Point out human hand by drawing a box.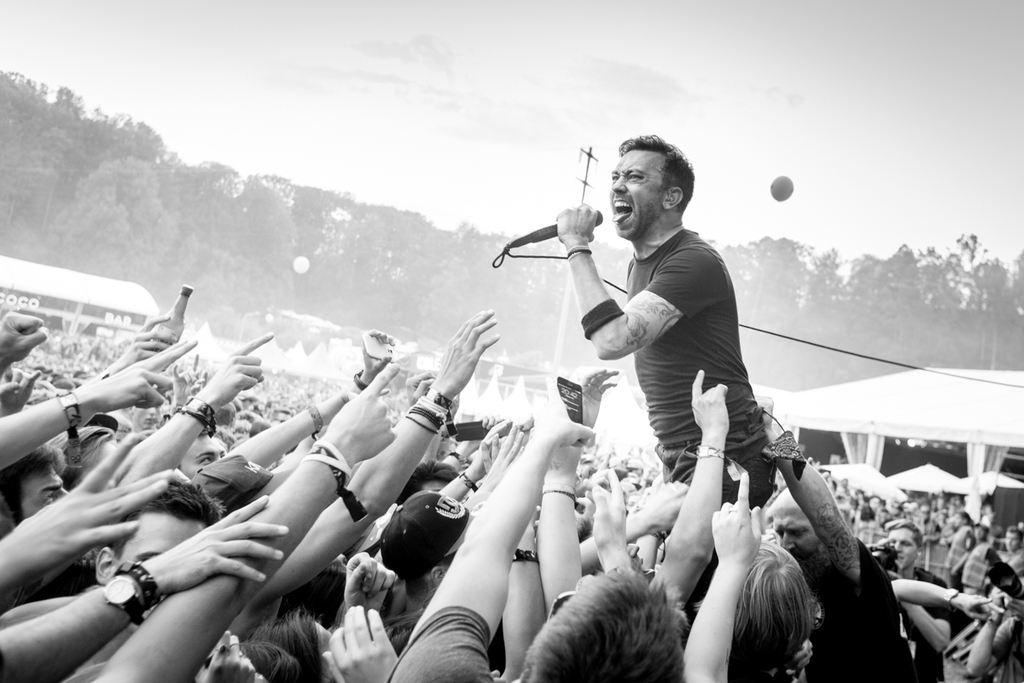
crop(555, 199, 594, 242).
